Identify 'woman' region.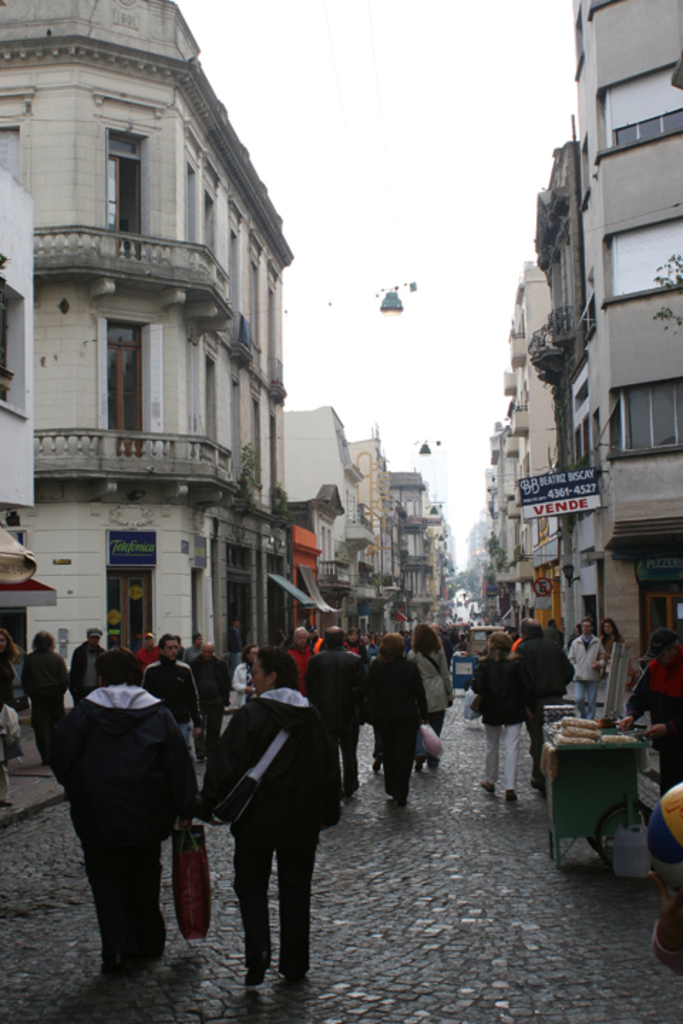
Region: bbox=[598, 612, 618, 671].
